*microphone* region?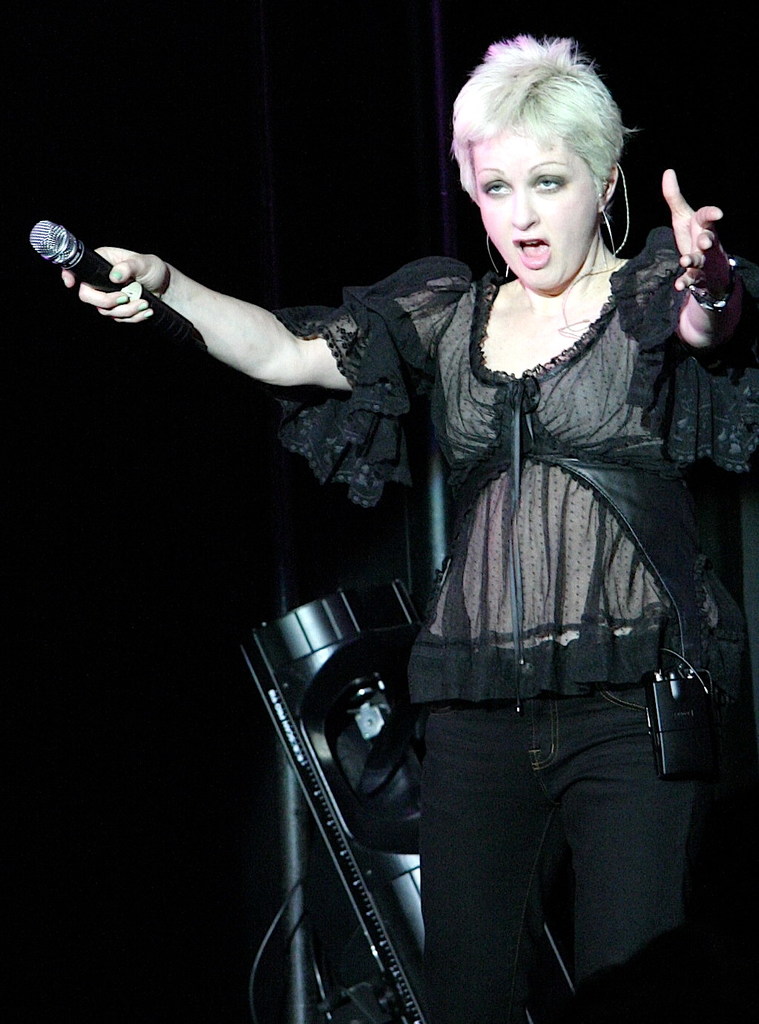
bbox(30, 216, 204, 349)
